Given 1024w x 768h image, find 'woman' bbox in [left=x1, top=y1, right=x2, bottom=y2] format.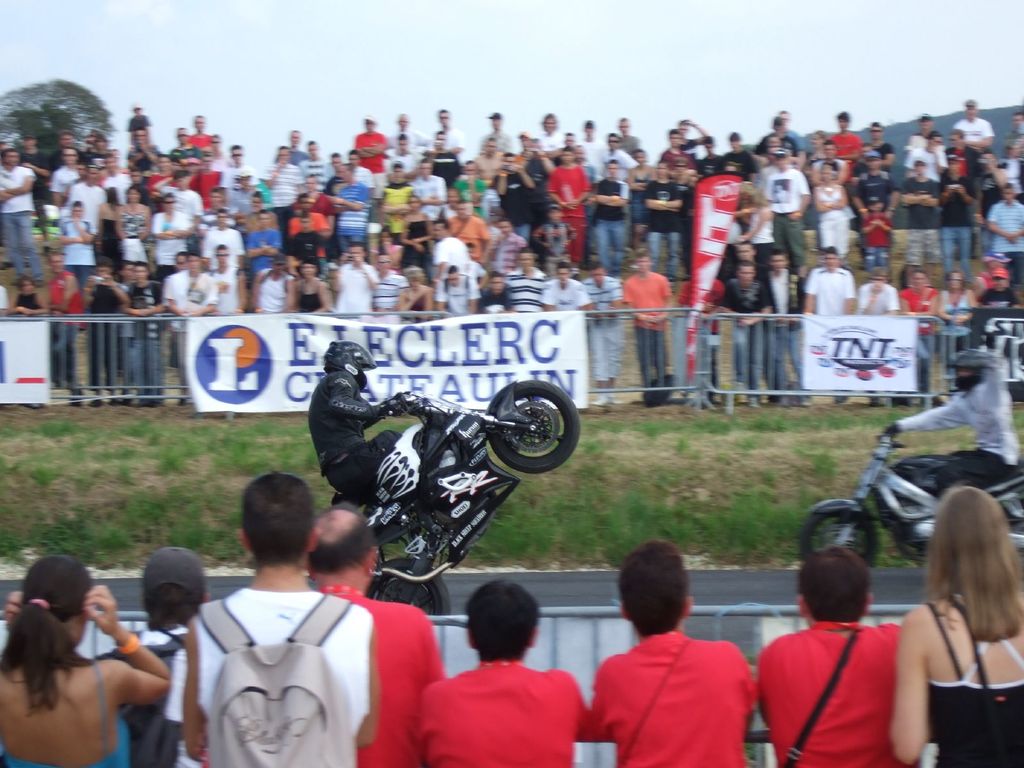
[left=113, top=184, right=152, bottom=266].
